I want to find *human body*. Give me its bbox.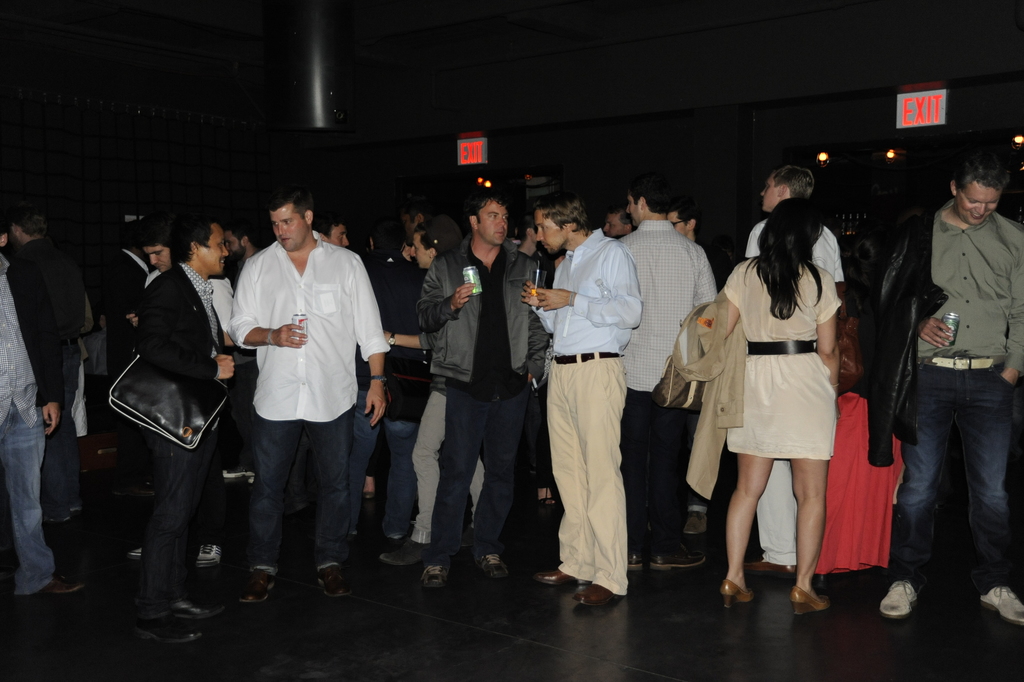
(x1=0, y1=203, x2=92, y2=565).
